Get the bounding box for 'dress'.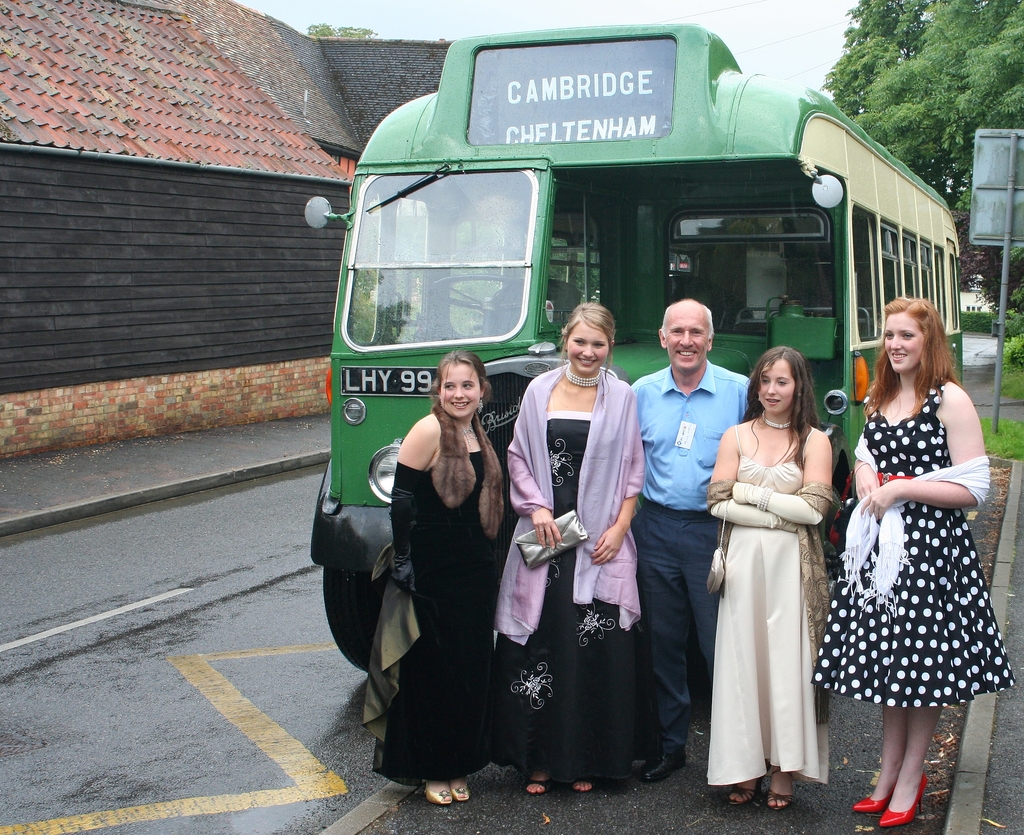
box=[378, 452, 497, 779].
